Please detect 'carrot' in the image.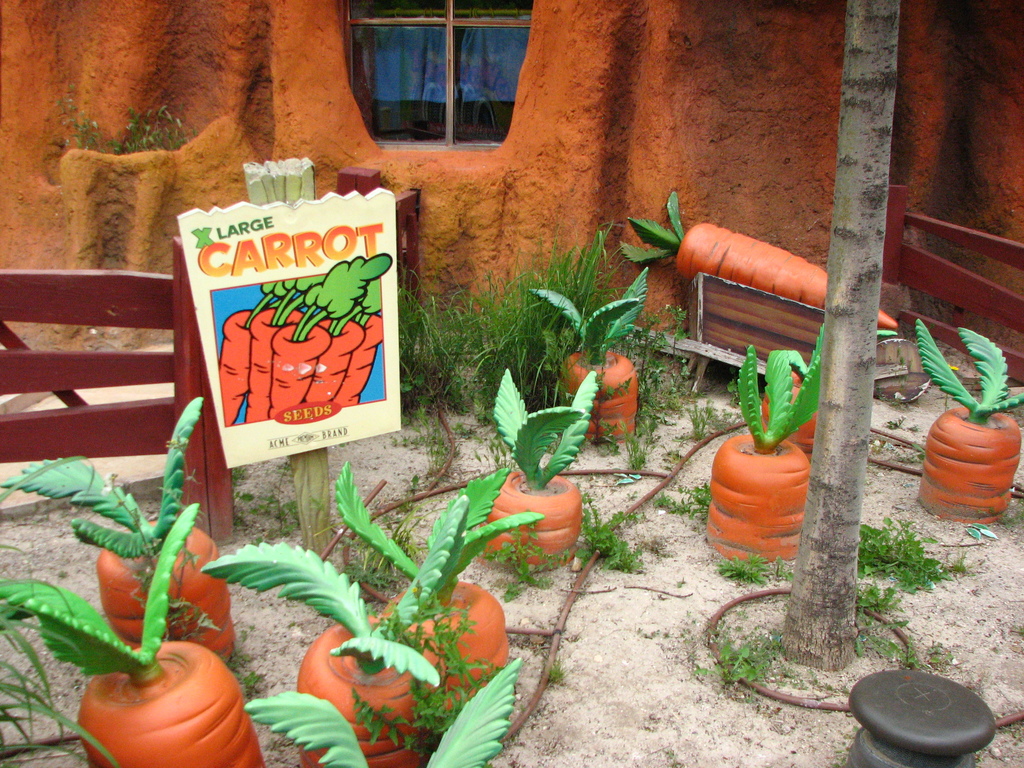
rect(918, 311, 1023, 529).
